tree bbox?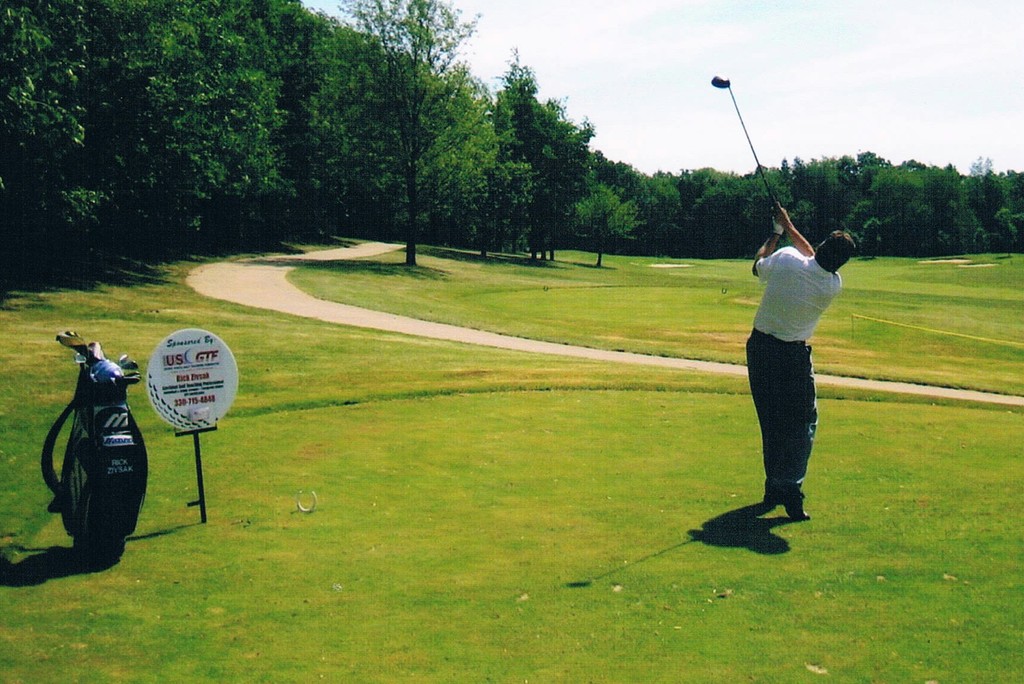
927,163,979,256
